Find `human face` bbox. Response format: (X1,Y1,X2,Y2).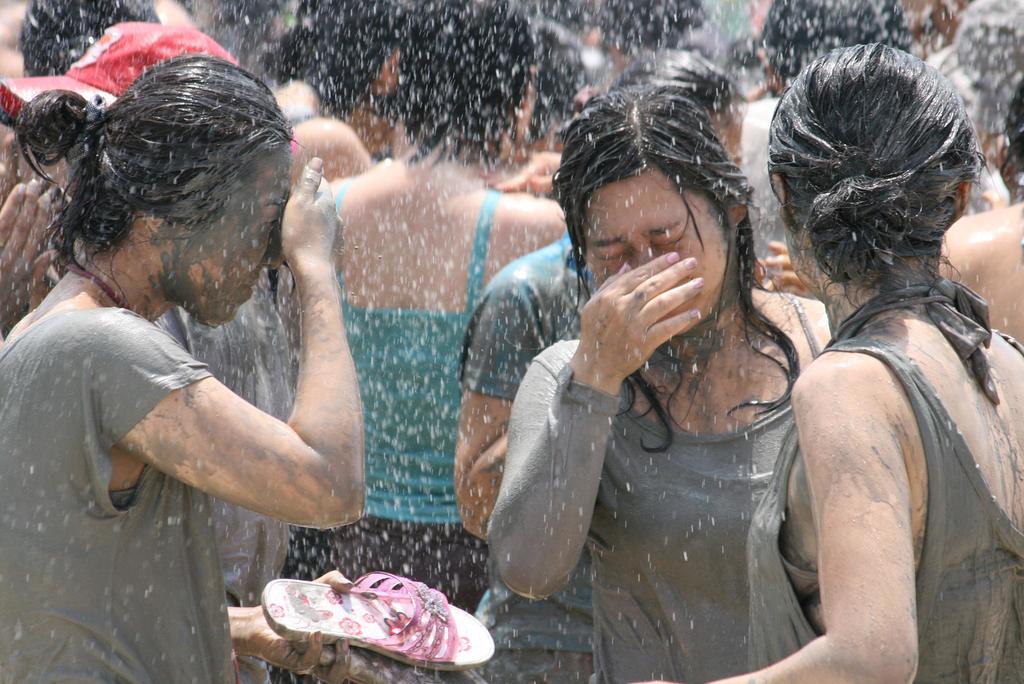
(581,178,728,329).
